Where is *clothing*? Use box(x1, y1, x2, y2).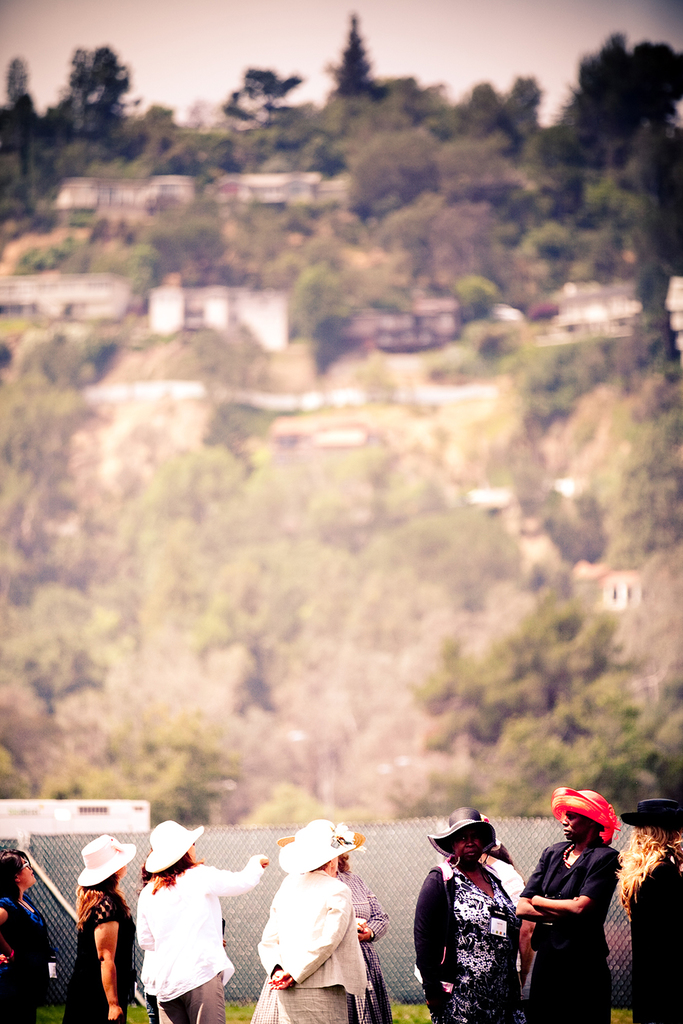
box(134, 856, 269, 1023).
